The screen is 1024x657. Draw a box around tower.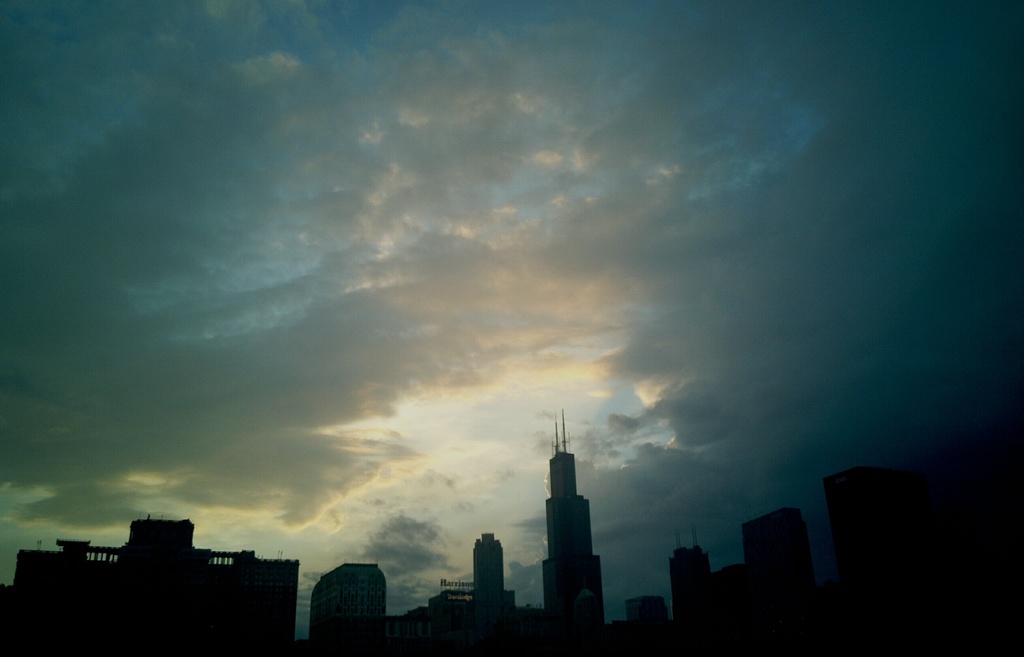
locate(668, 529, 712, 628).
